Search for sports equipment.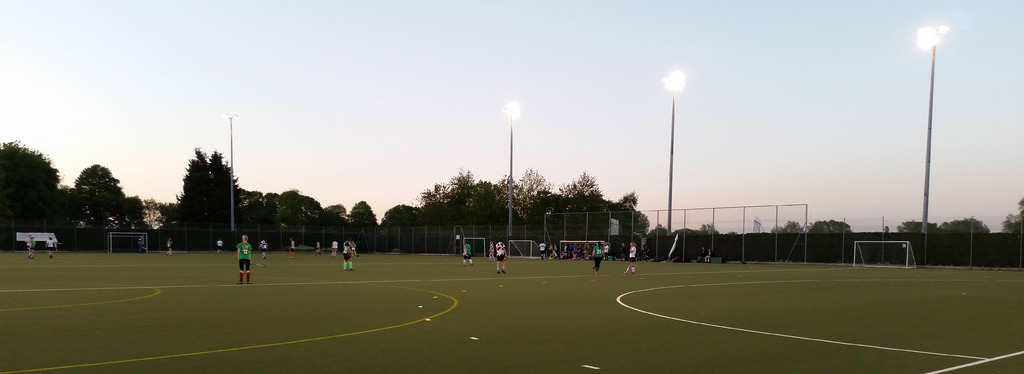
Found at [x1=105, y1=231, x2=150, y2=256].
